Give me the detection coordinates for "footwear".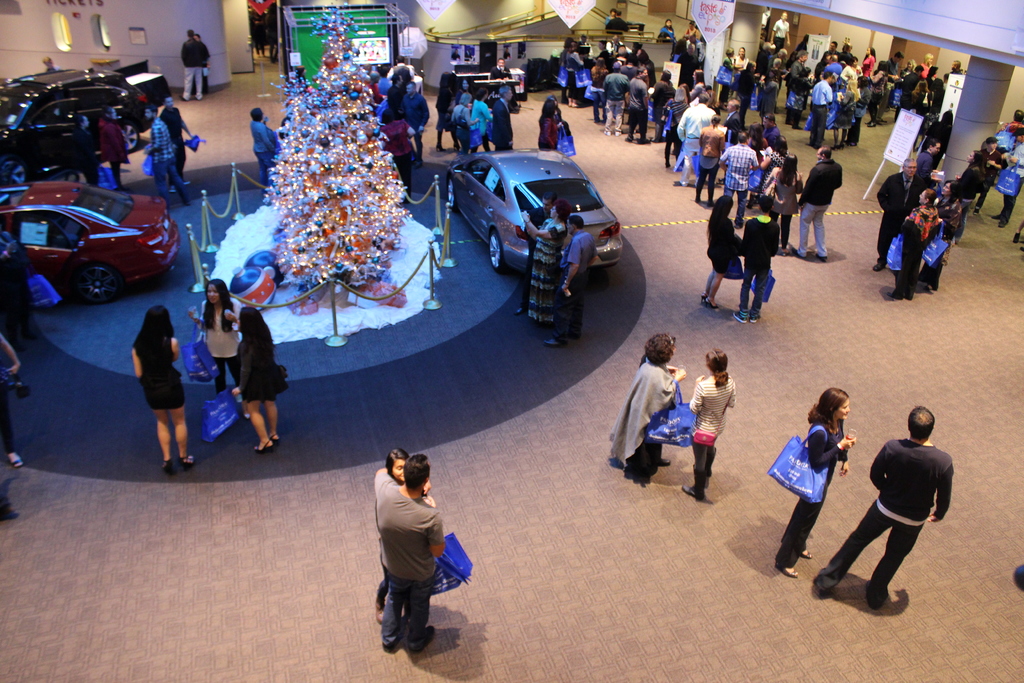
<bbox>20, 329, 38, 340</bbox>.
